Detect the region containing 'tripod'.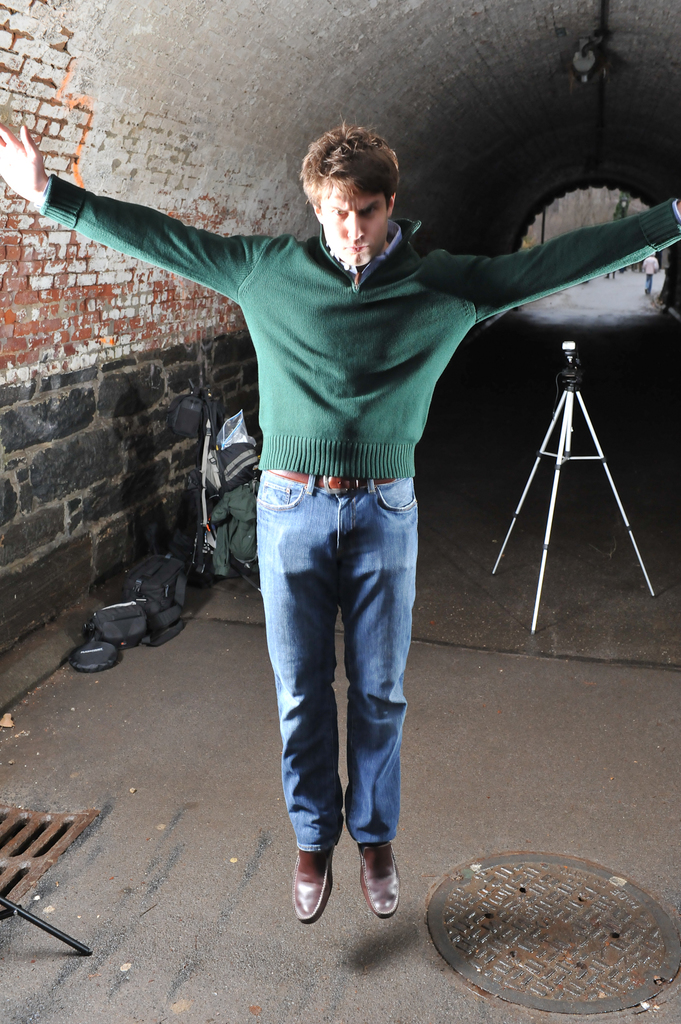
<region>490, 340, 658, 638</region>.
